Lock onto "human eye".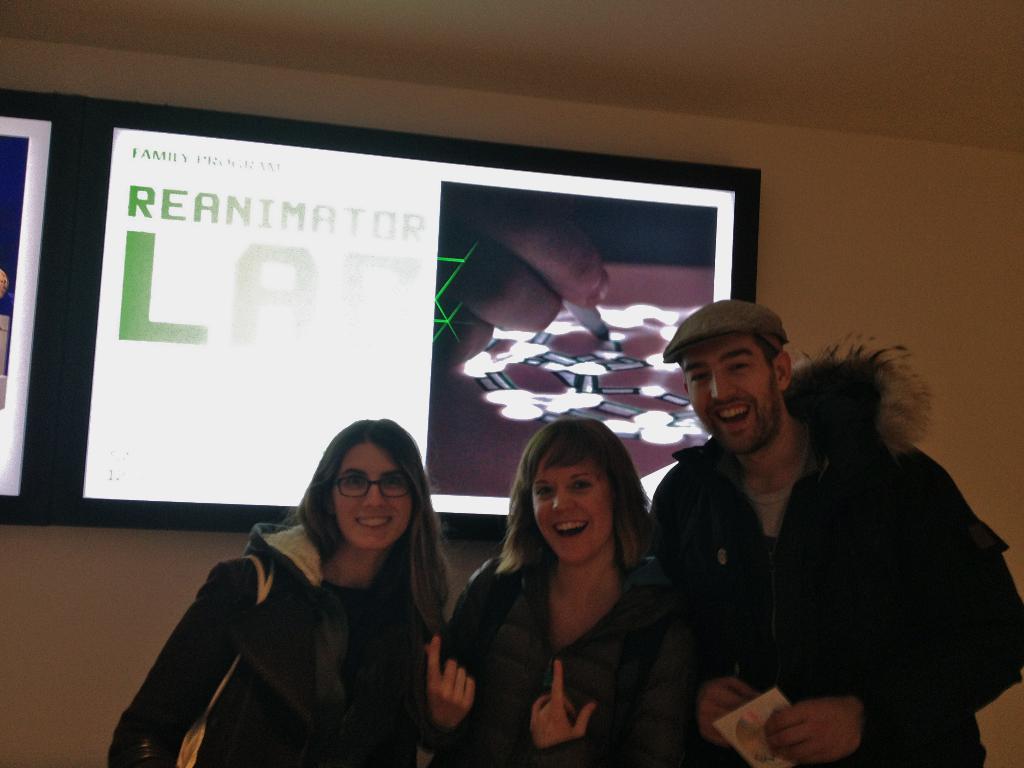
Locked: detection(382, 474, 408, 493).
